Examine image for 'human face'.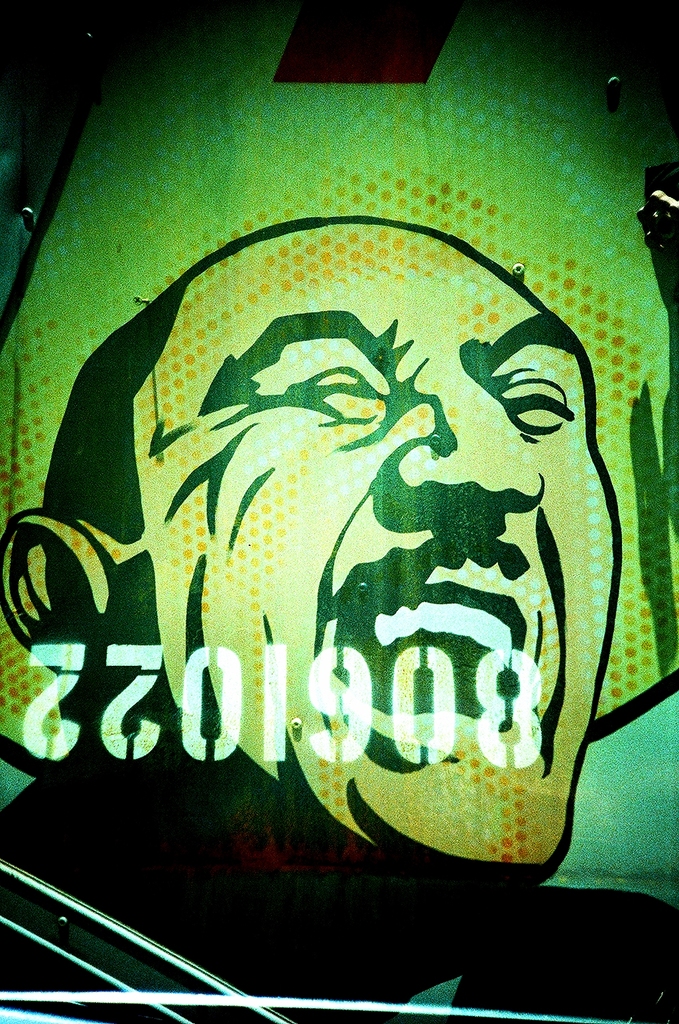
Examination result: {"x1": 137, "y1": 222, "x2": 619, "y2": 867}.
